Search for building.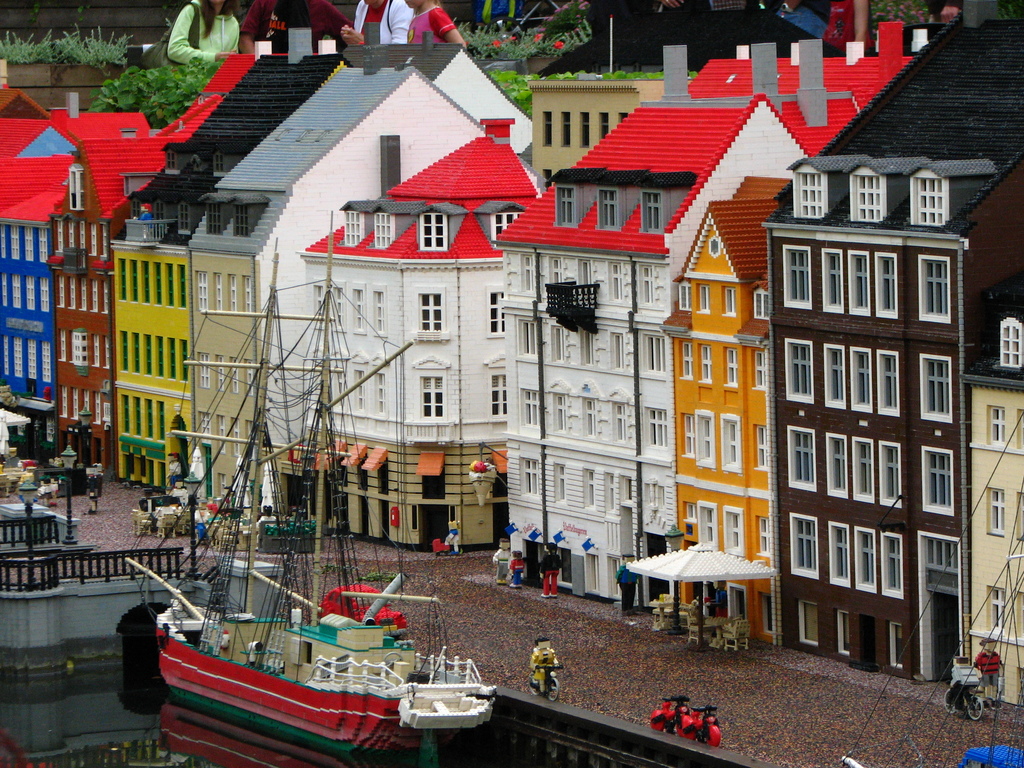
Found at [x1=676, y1=184, x2=785, y2=601].
